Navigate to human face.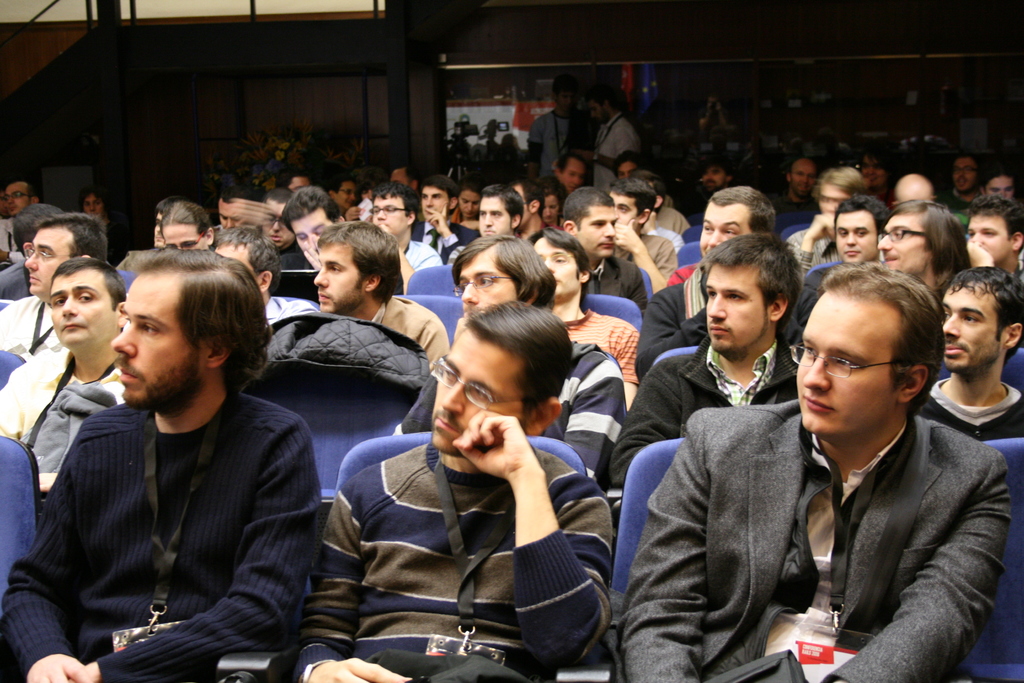
Navigation target: {"left": 478, "top": 197, "right": 513, "bottom": 236}.
